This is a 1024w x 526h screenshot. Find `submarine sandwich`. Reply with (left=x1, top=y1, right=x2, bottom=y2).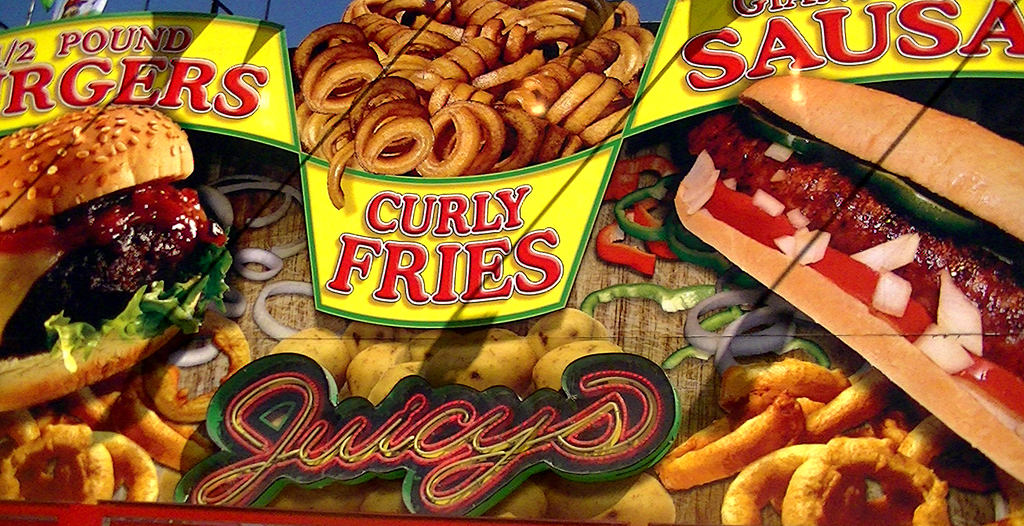
(left=673, top=74, right=1023, bottom=484).
